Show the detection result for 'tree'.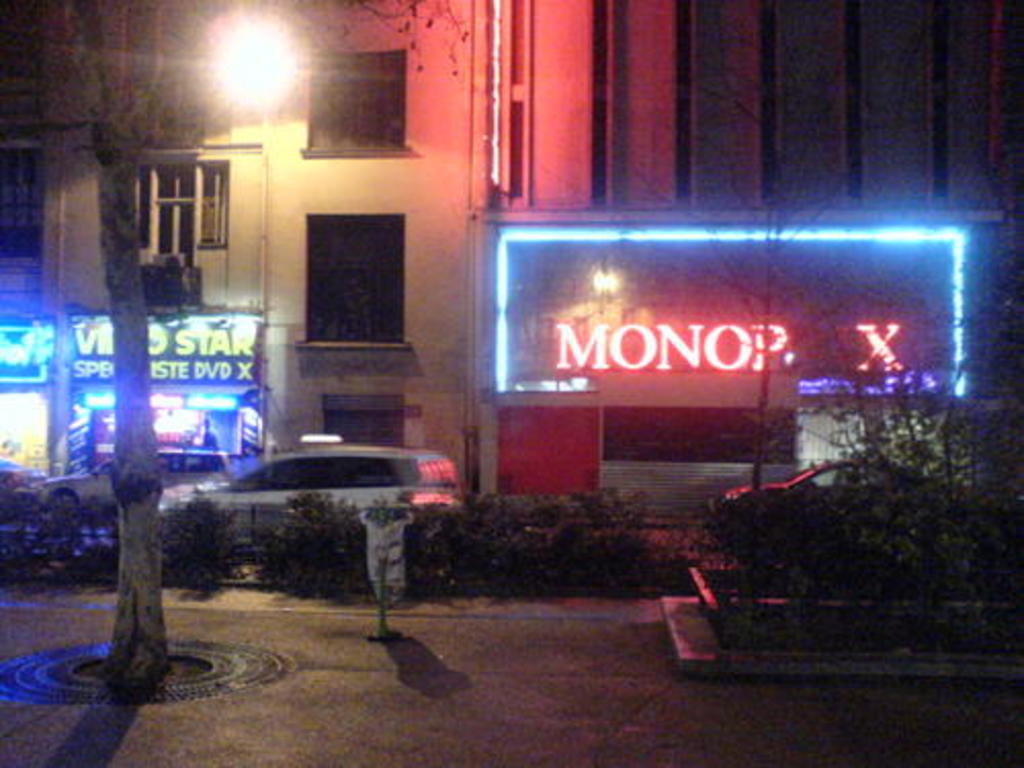
[left=795, top=319, right=1022, bottom=641].
